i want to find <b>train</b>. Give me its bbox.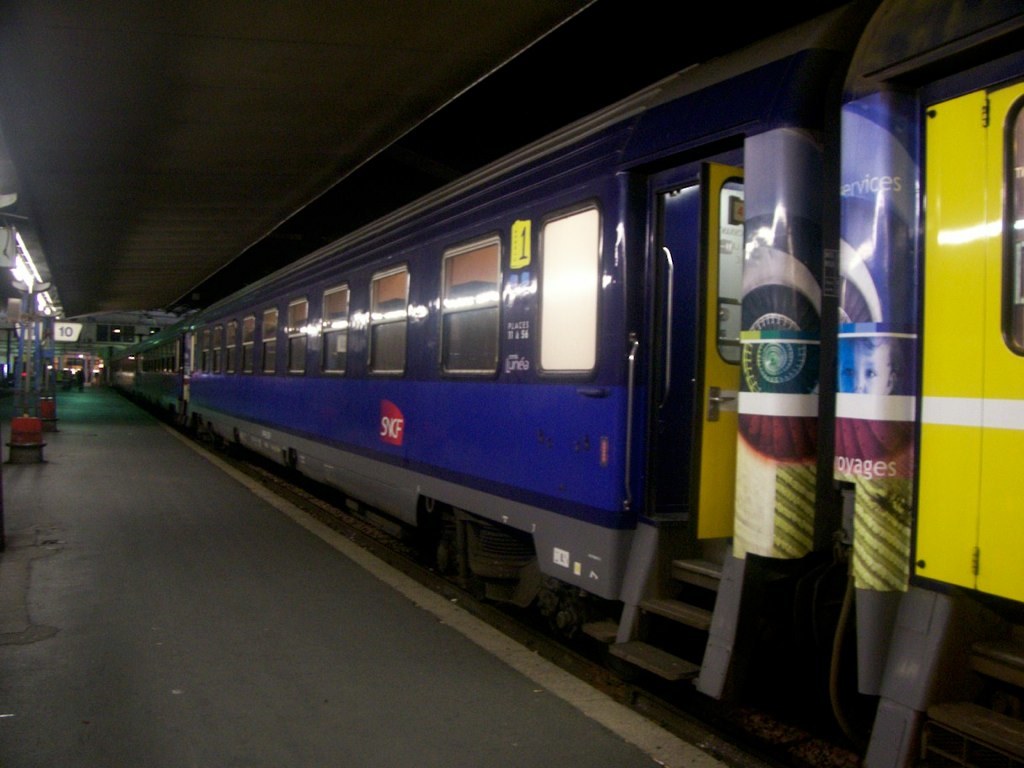
rect(103, 0, 1023, 767).
